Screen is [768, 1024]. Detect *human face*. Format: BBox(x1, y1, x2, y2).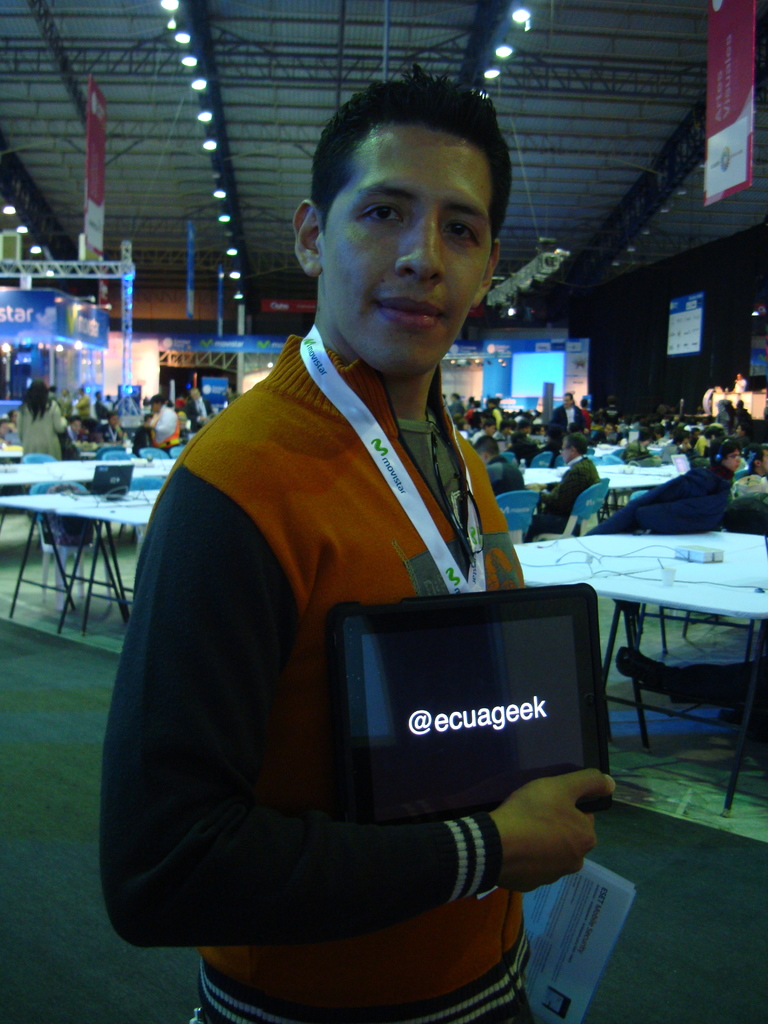
BBox(324, 130, 495, 376).
